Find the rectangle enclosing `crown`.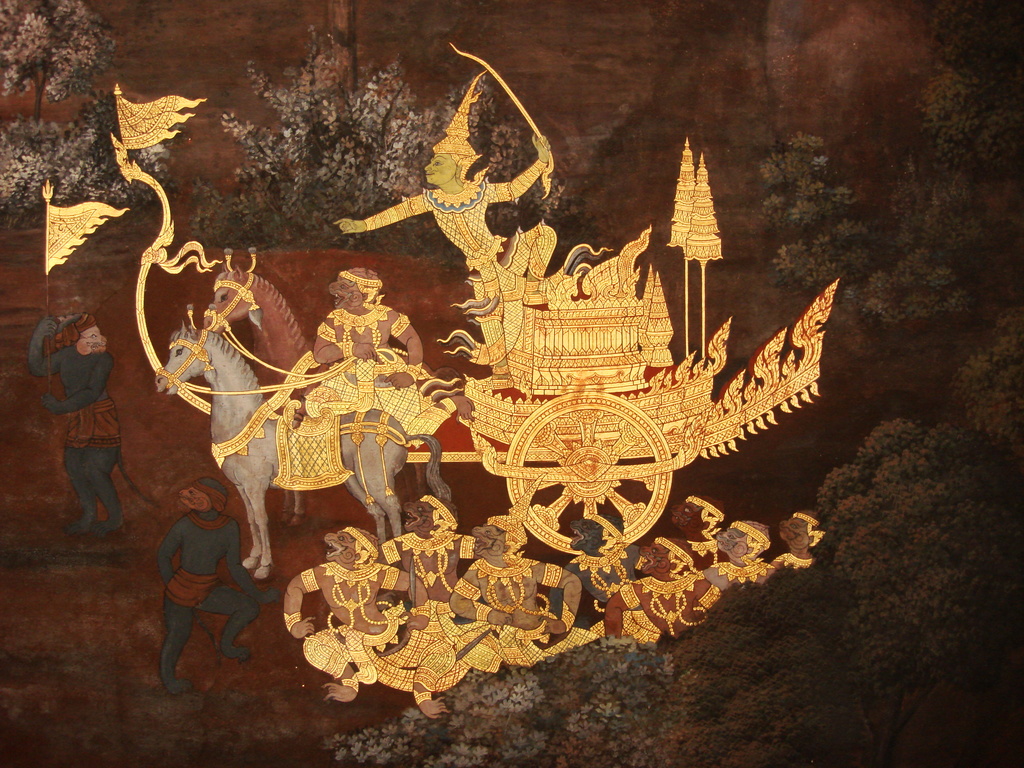
Rect(486, 474, 550, 556).
